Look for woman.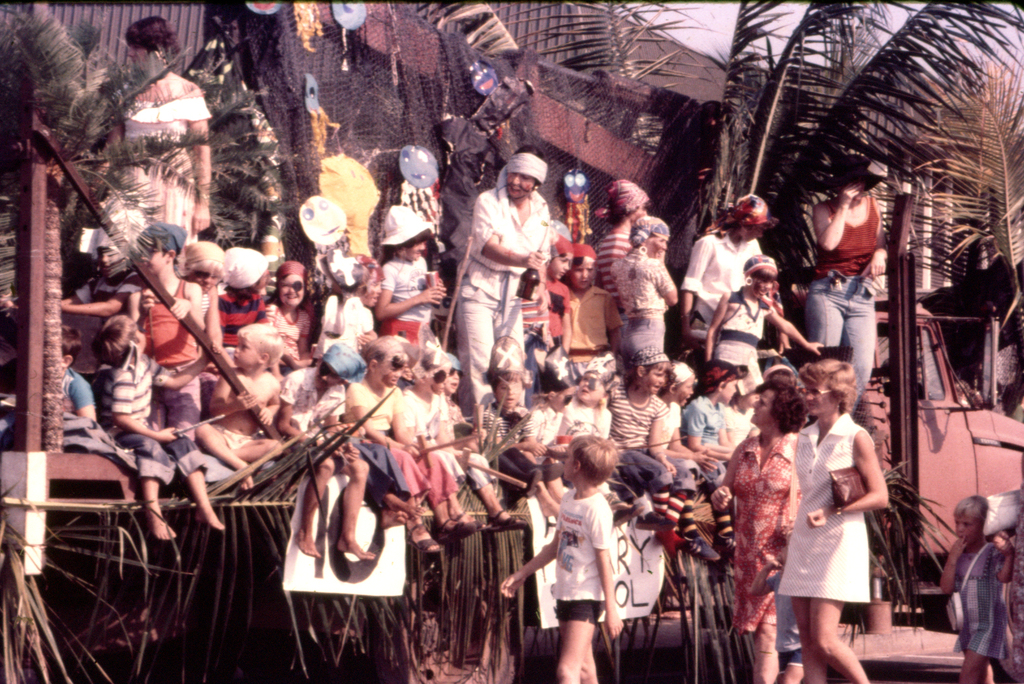
Found: bbox=[773, 360, 905, 663].
